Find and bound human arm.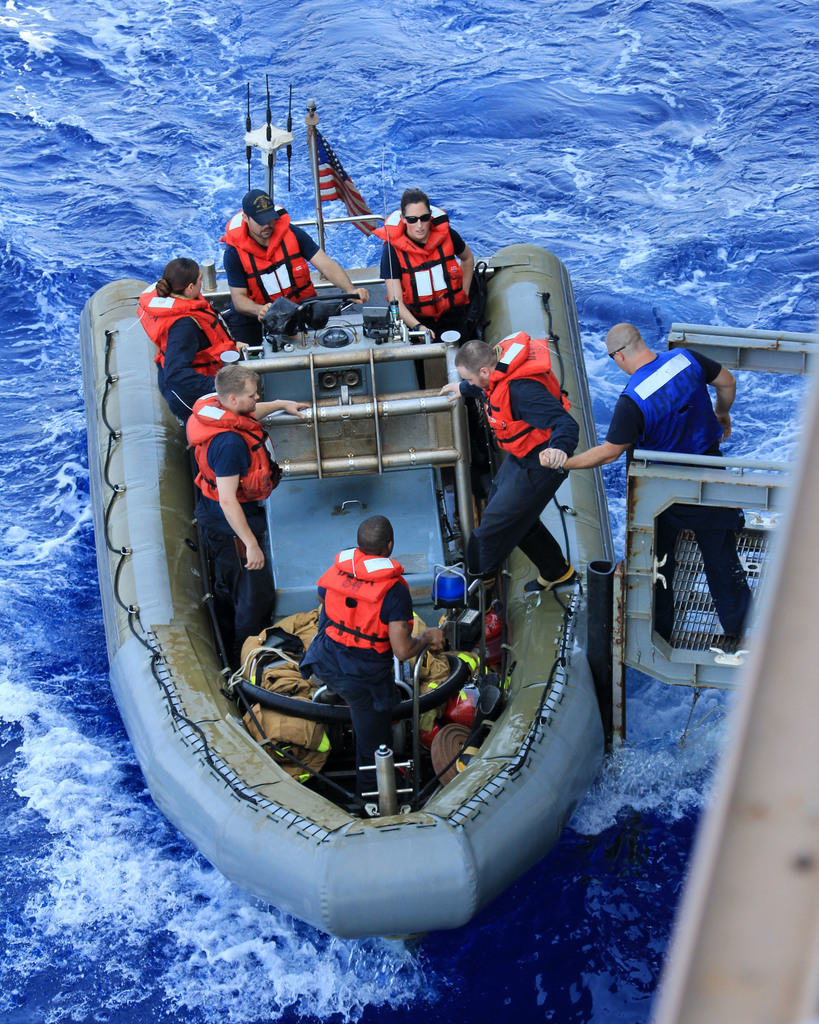
Bound: x1=166 y1=321 x2=202 y2=406.
